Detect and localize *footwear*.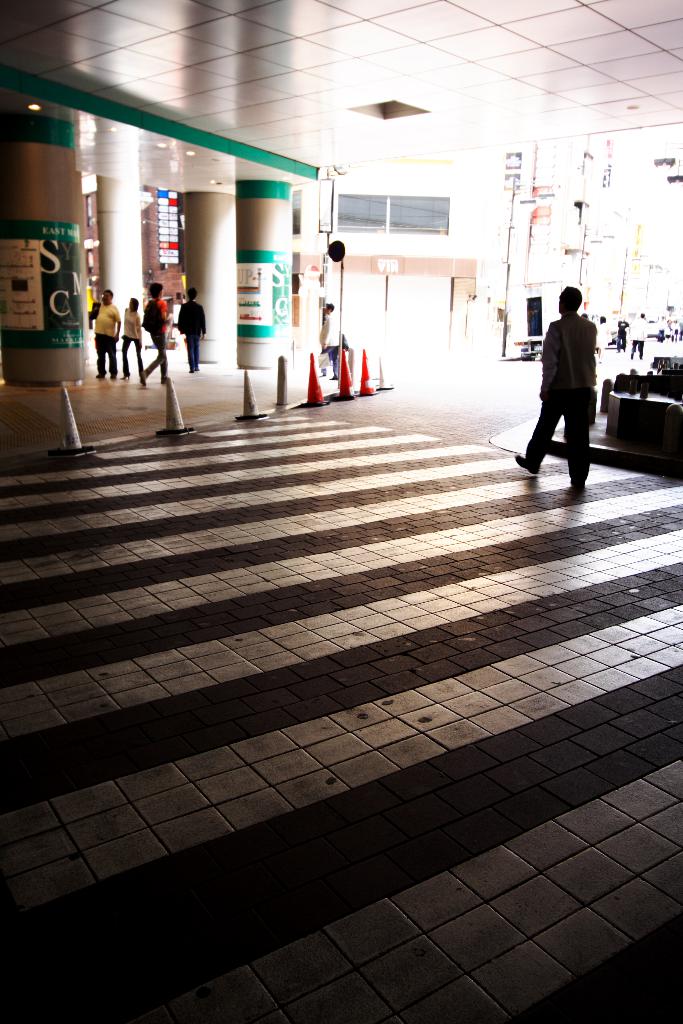
Localized at crop(110, 375, 113, 377).
